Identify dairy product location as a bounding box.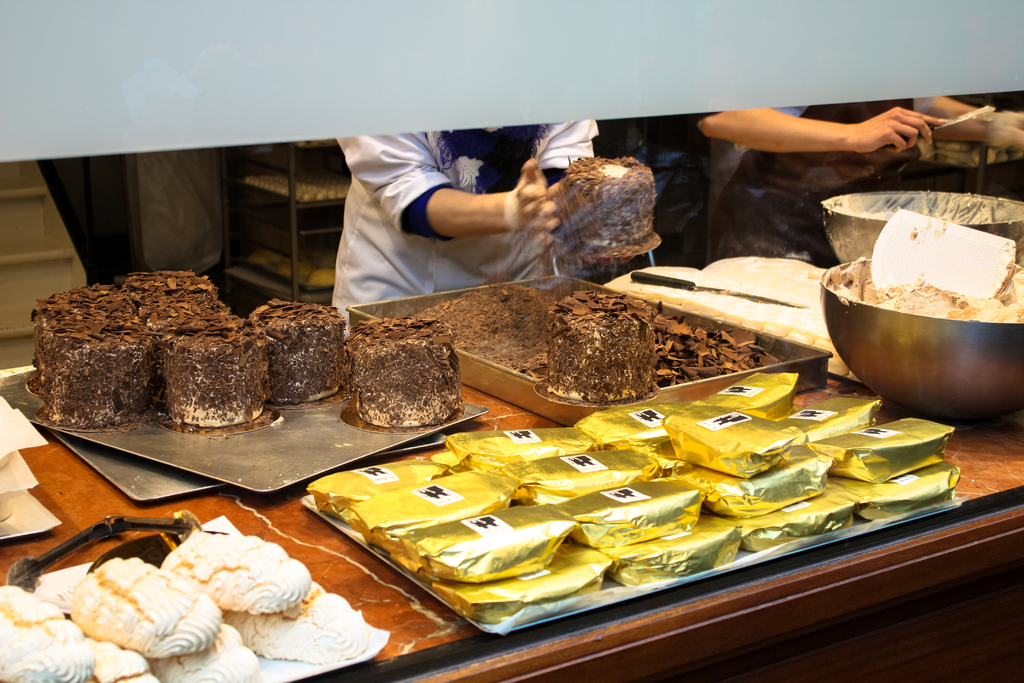
<box>40,320,148,444</box>.
